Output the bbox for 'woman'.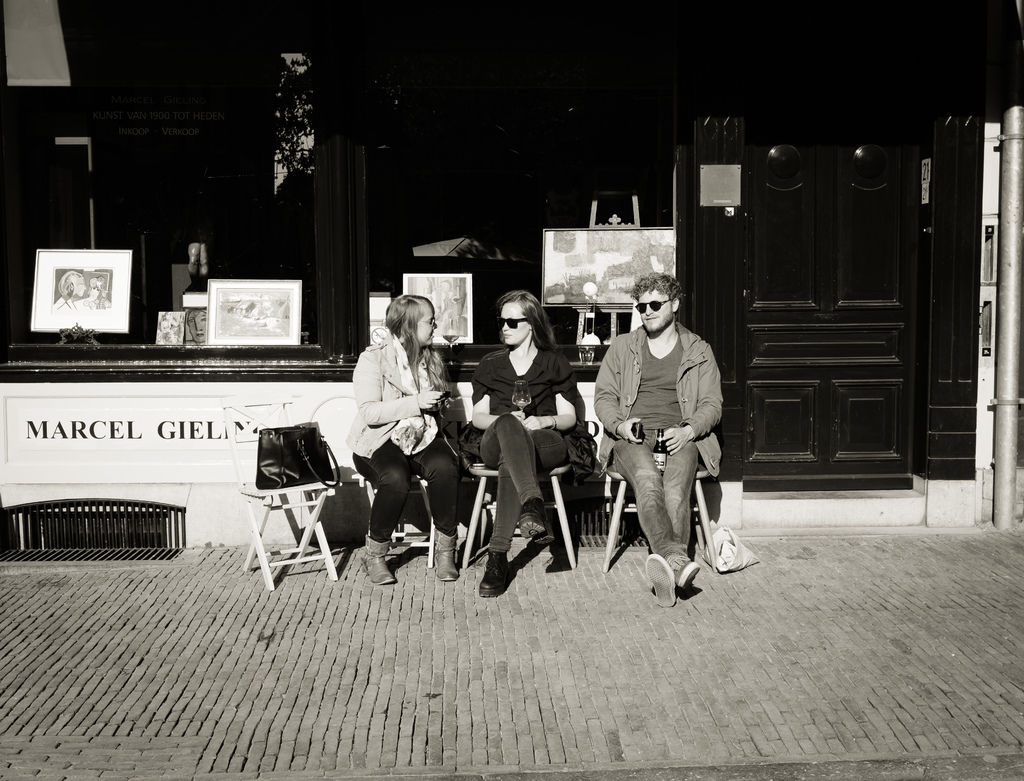
(343,289,451,588).
